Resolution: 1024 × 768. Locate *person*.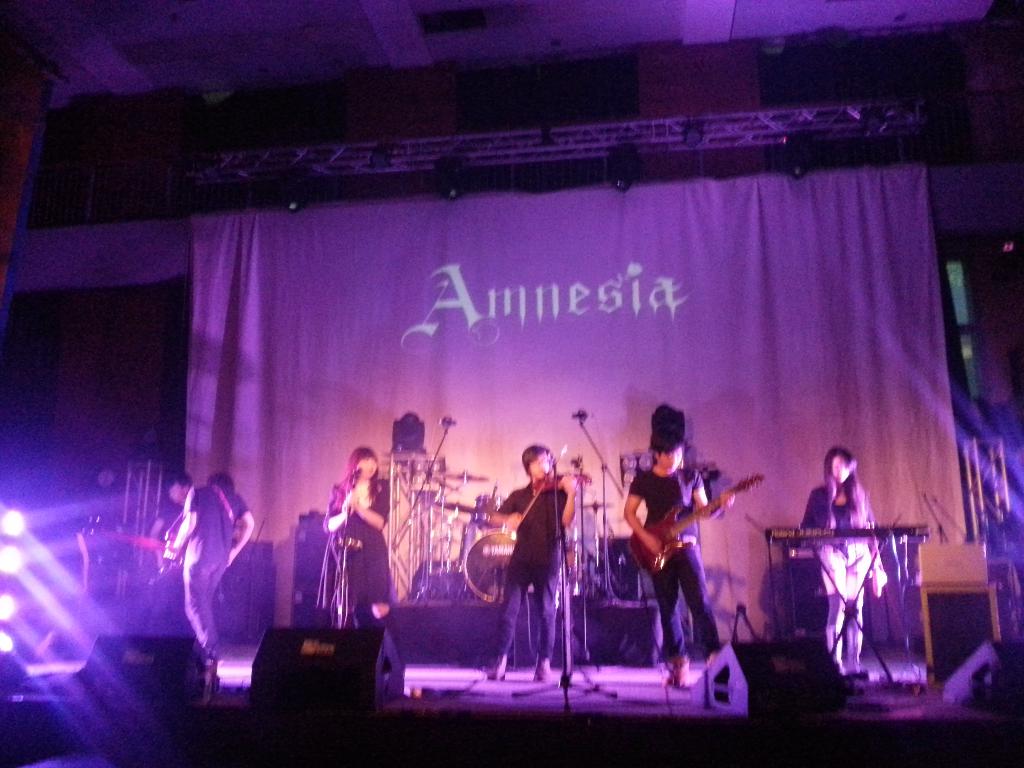
<region>792, 442, 883, 689</region>.
